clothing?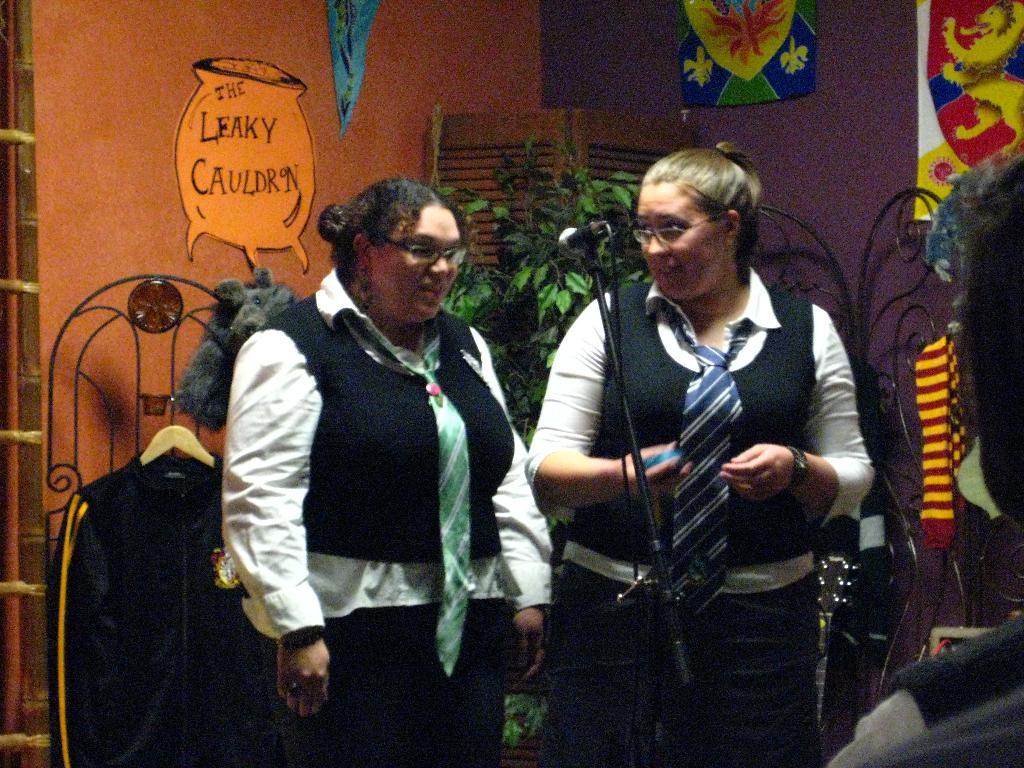
{"left": 822, "top": 610, "right": 1021, "bottom": 767}
